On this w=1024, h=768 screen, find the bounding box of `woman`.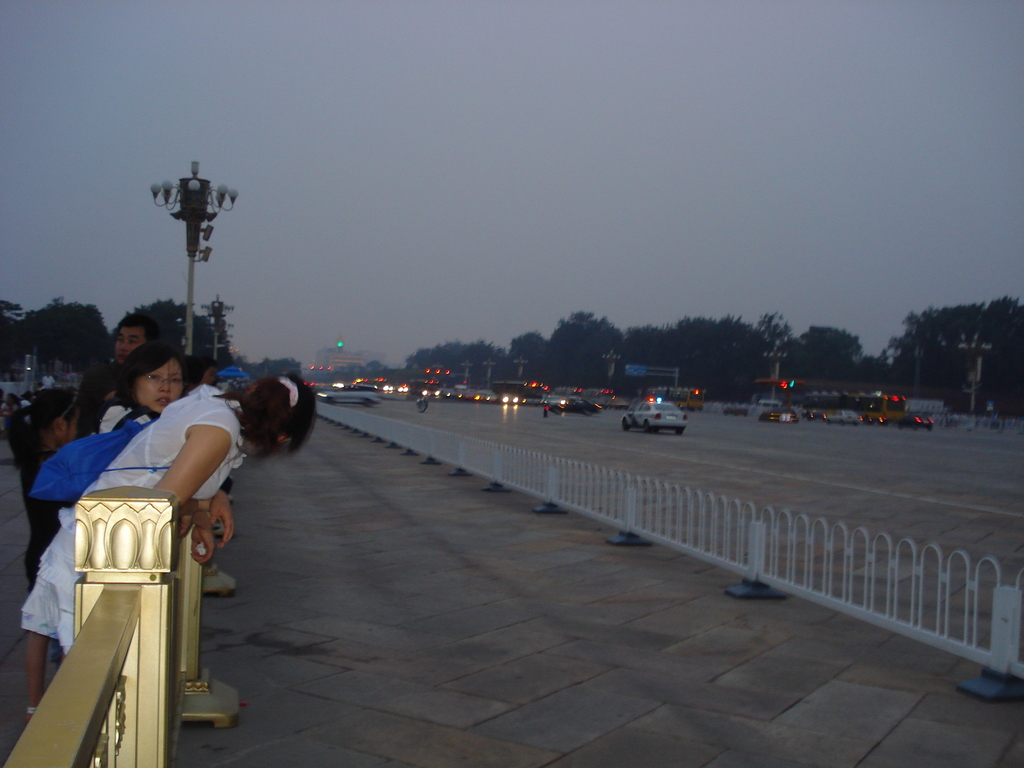
Bounding box: select_region(89, 340, 184, 436).
